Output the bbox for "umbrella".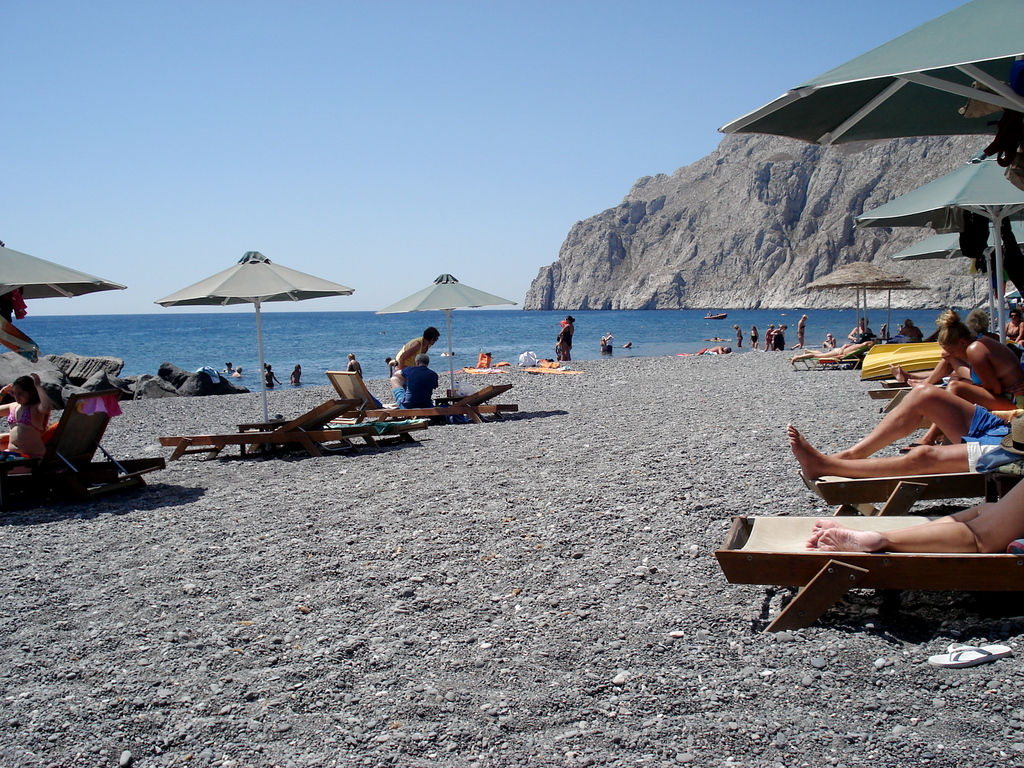
locate(377, 276, 520, 397).
